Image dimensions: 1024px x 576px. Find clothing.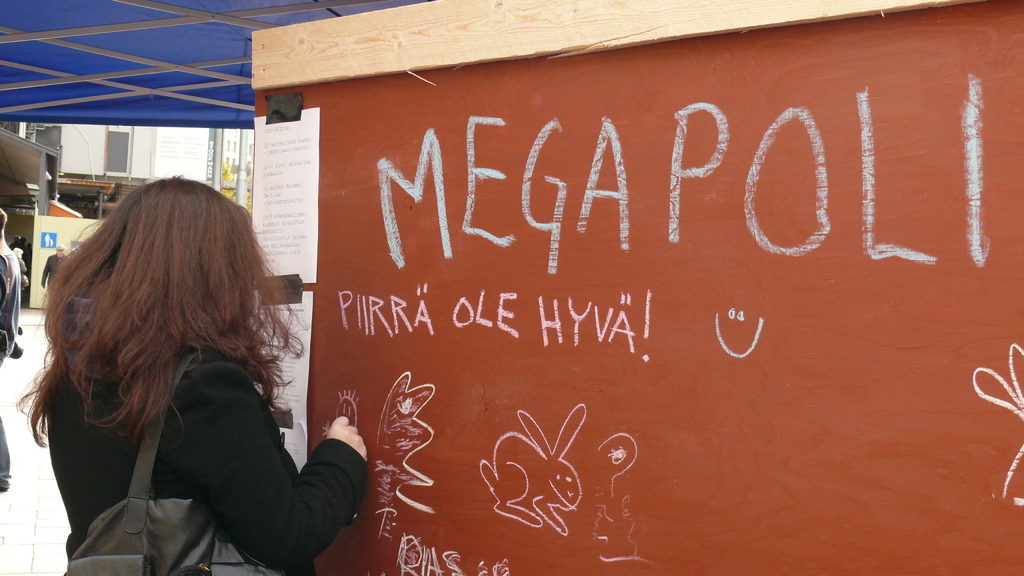
0/244/31/482.
